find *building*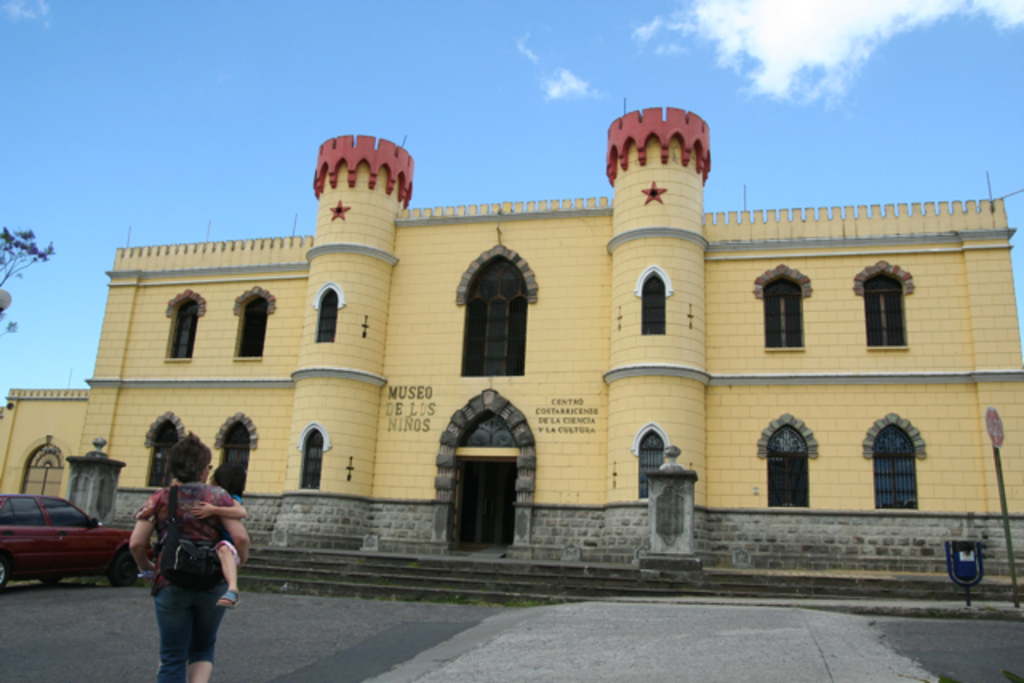
(0, 106, 1022, 608)
